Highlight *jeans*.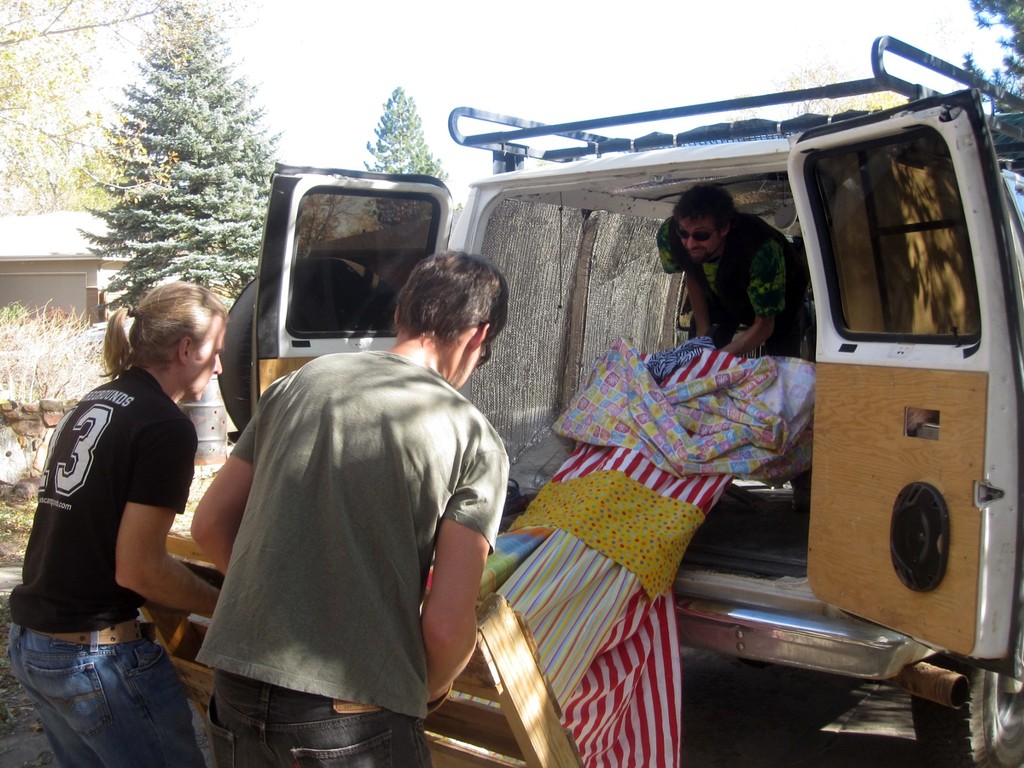
Highlighted region: BBox(205, 666, 438, 767).
